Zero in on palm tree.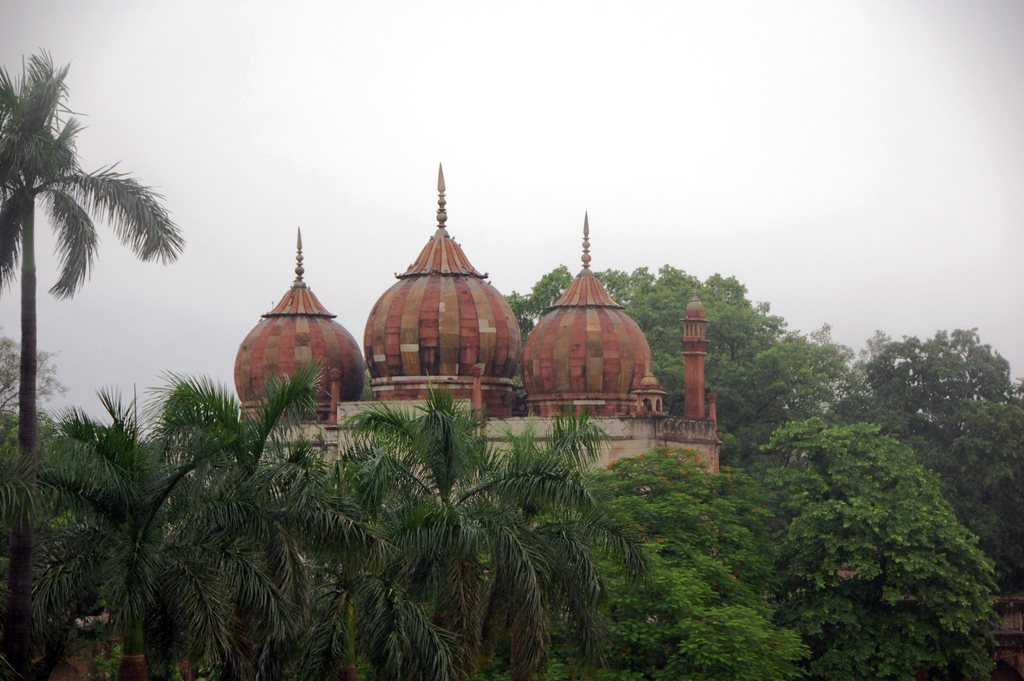
Zeroed in: bbox=[15, 70, 176, 498].
